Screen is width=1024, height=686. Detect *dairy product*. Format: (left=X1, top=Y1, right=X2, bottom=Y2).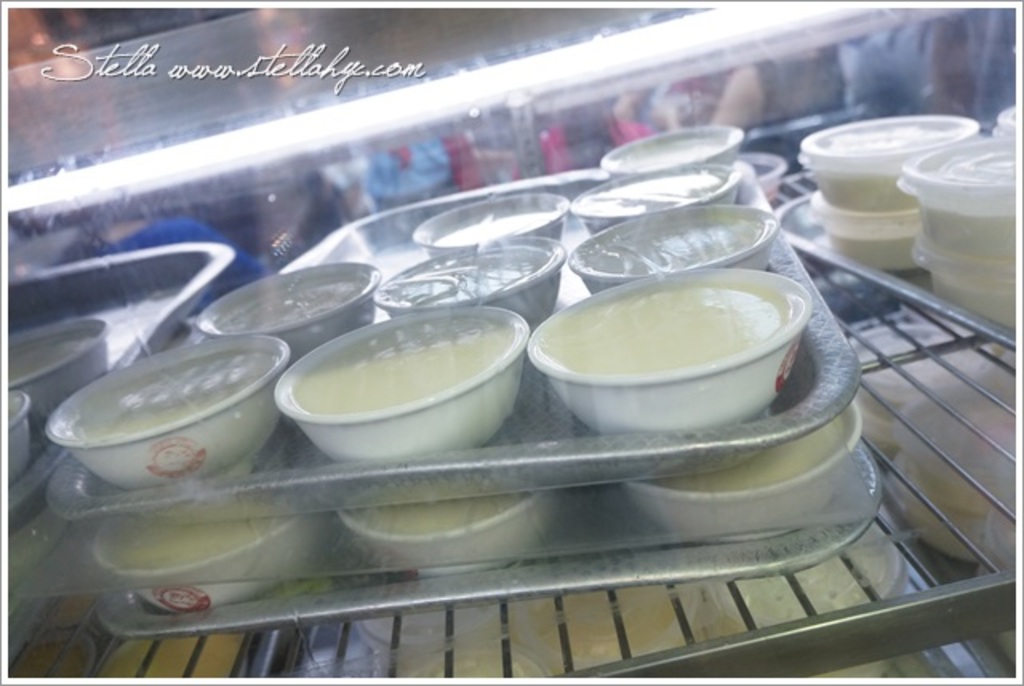
(left=278, top=307, right=538, bottom=446).
